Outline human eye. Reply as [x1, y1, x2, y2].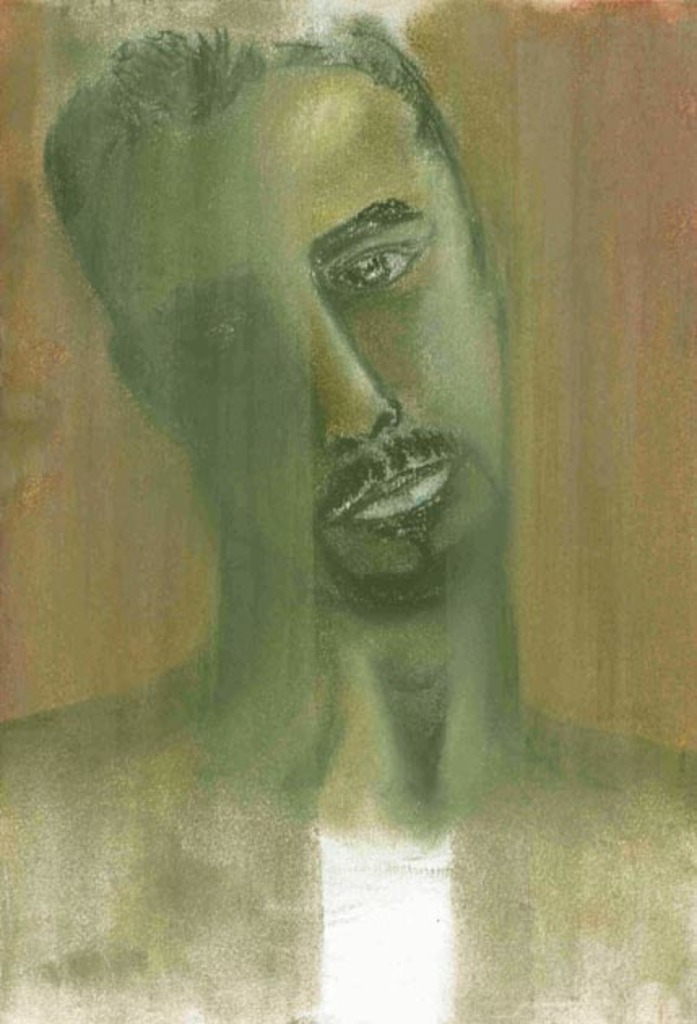
[185, 312, 260, 366].
